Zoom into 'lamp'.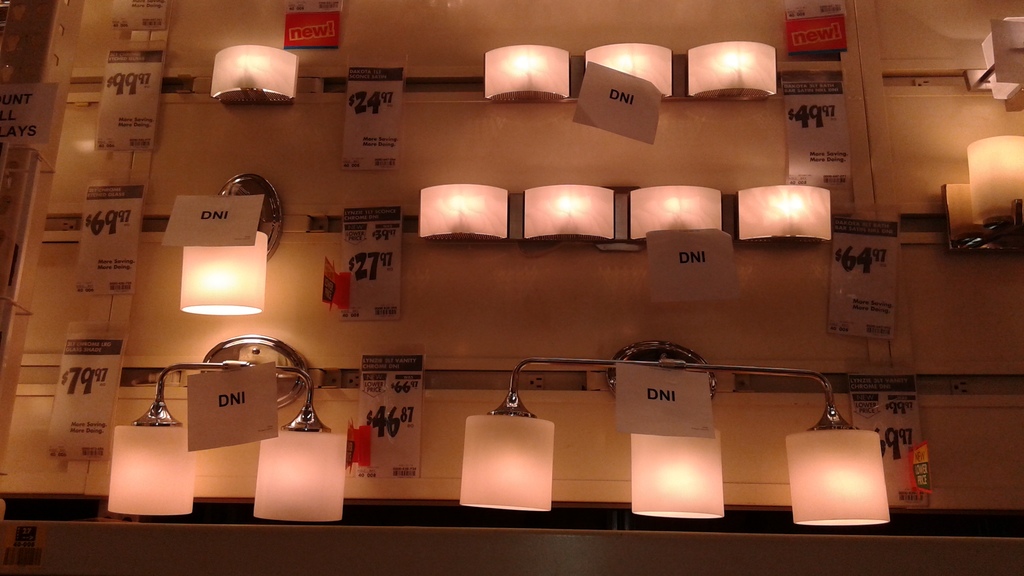
Zoom target: {"x1": 584, "y1": 43, "x2": 676, "y2": 103}.
